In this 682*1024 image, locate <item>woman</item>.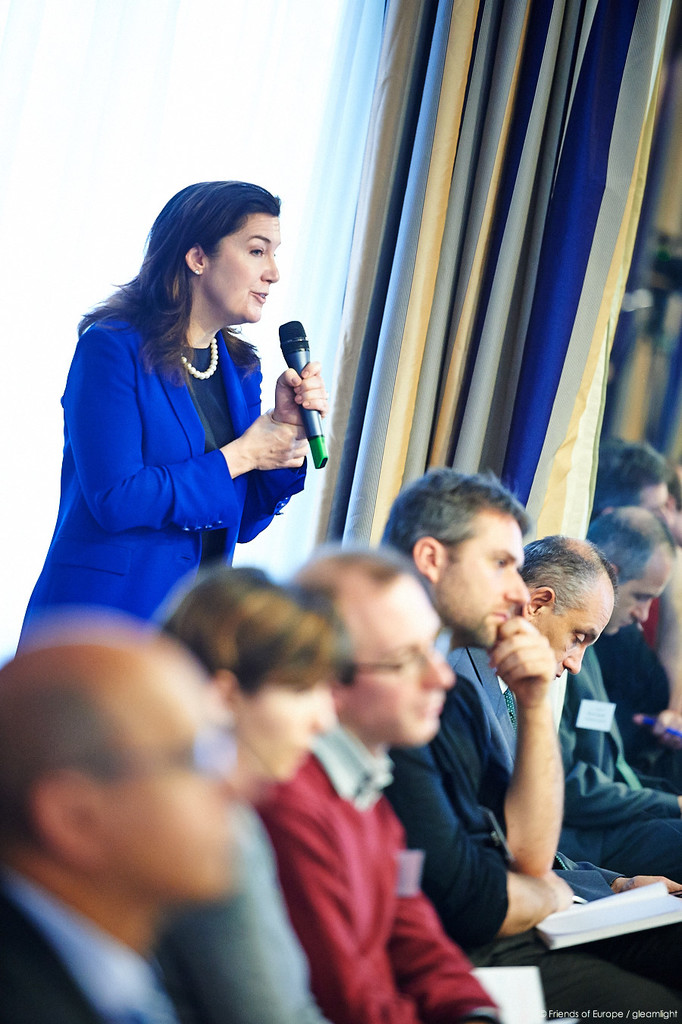
Bounding box: [left=148, top=562, right=337, bottom=1023].
